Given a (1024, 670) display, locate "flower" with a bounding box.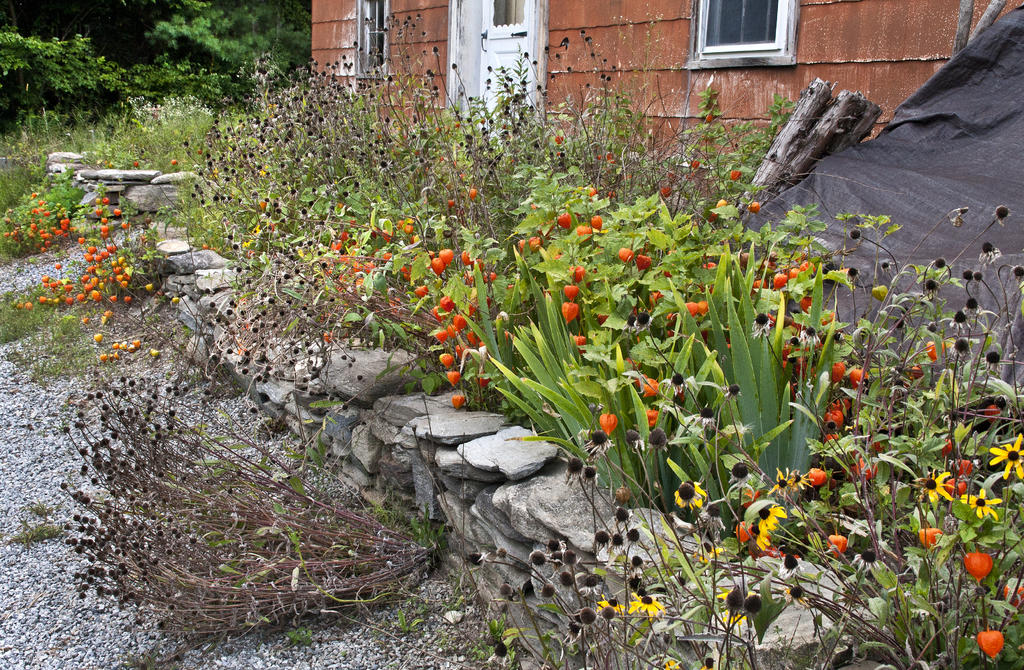
Located: {"left": 643, "top": 406, "right": 664, "bottom": 431}.
